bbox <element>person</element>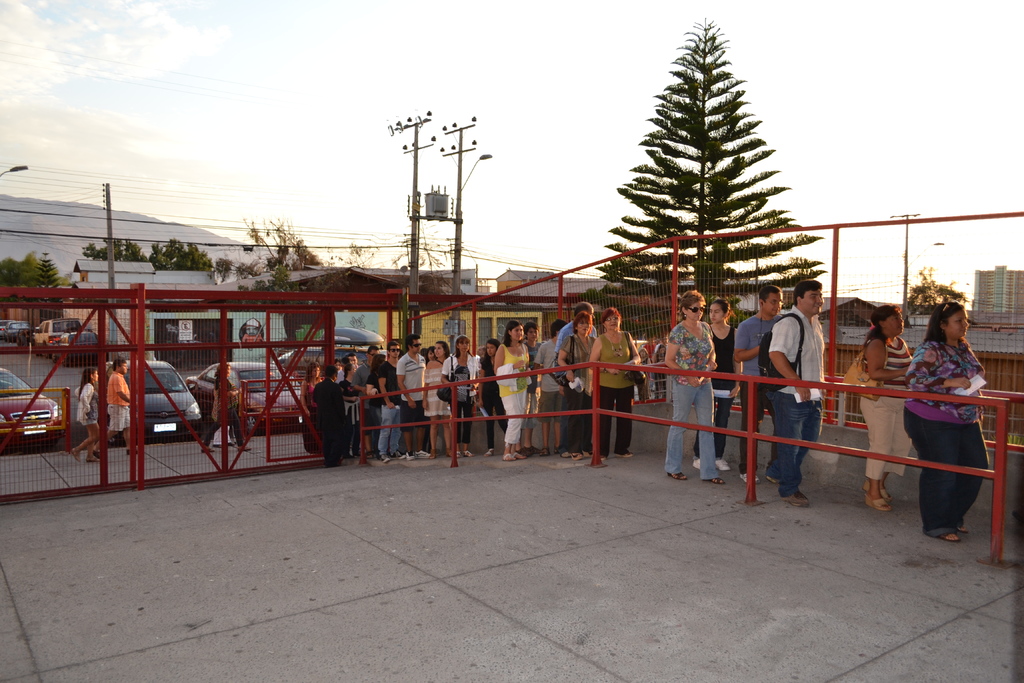
crop(852, 302, 914, 507)
